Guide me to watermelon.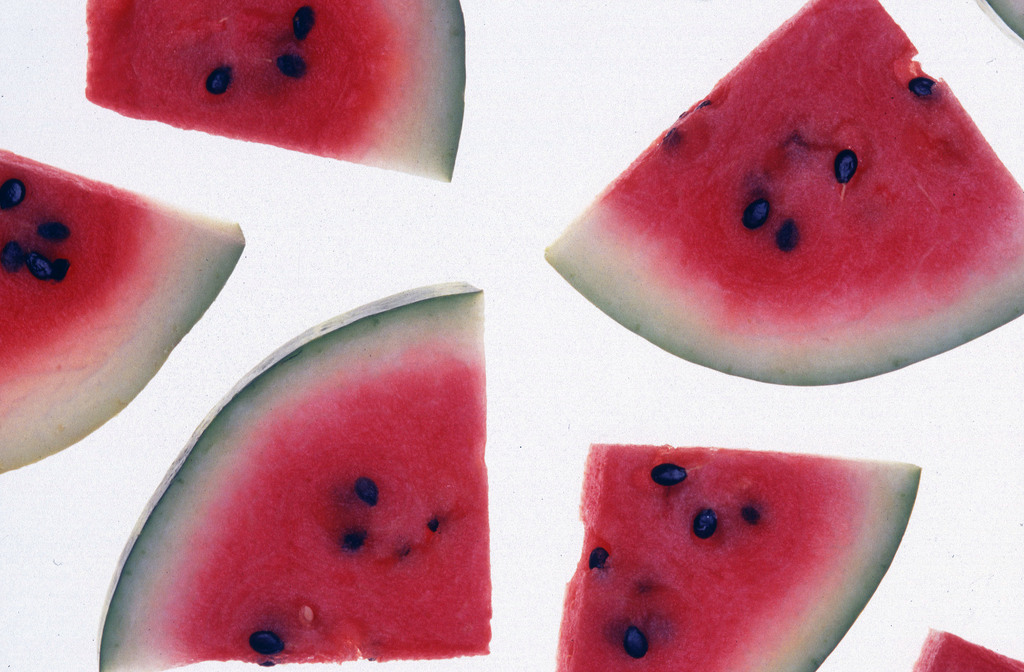
Guidance: 544/0/1019/388.
